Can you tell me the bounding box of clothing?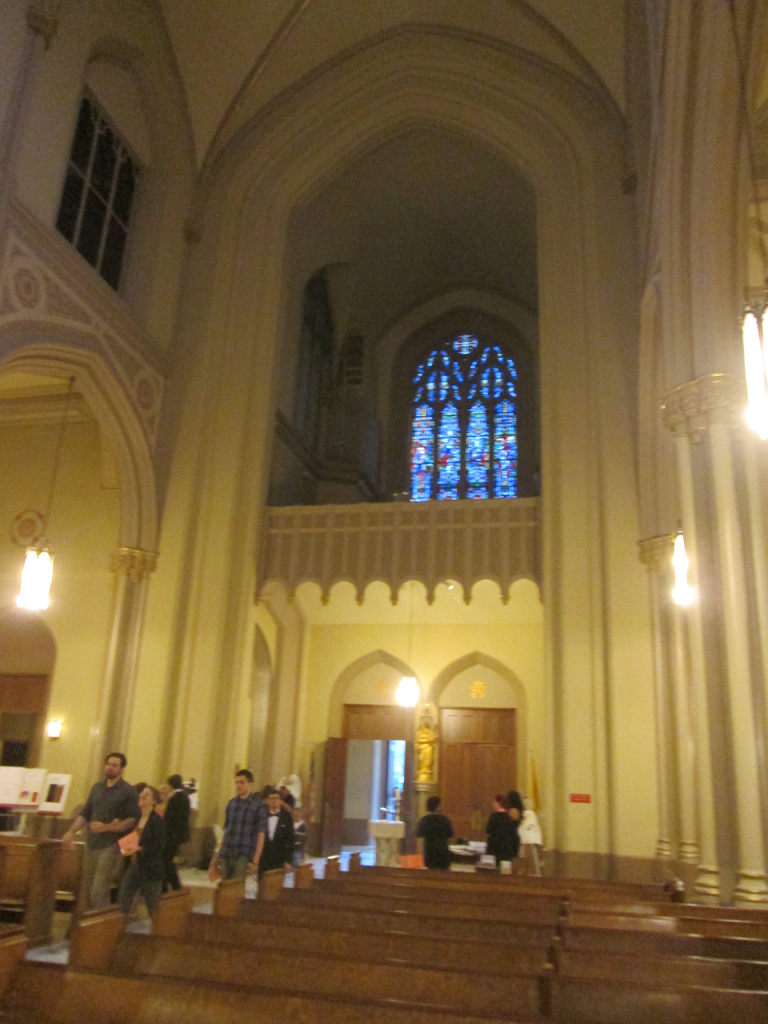
58:751:152:913.
